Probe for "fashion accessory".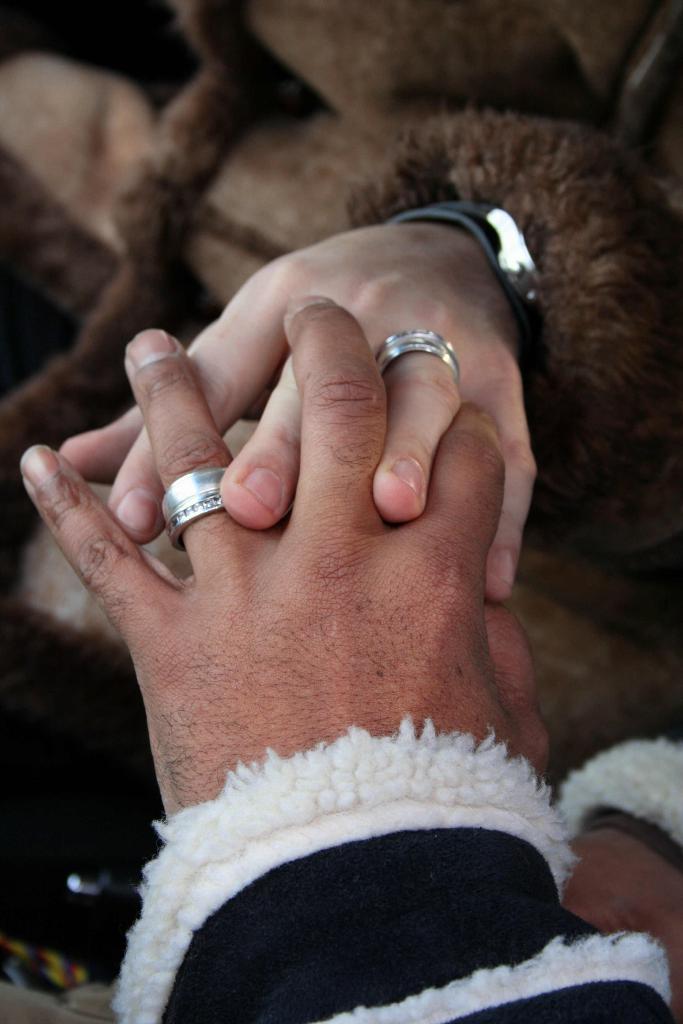
Probe result: 386 195 542 348.
